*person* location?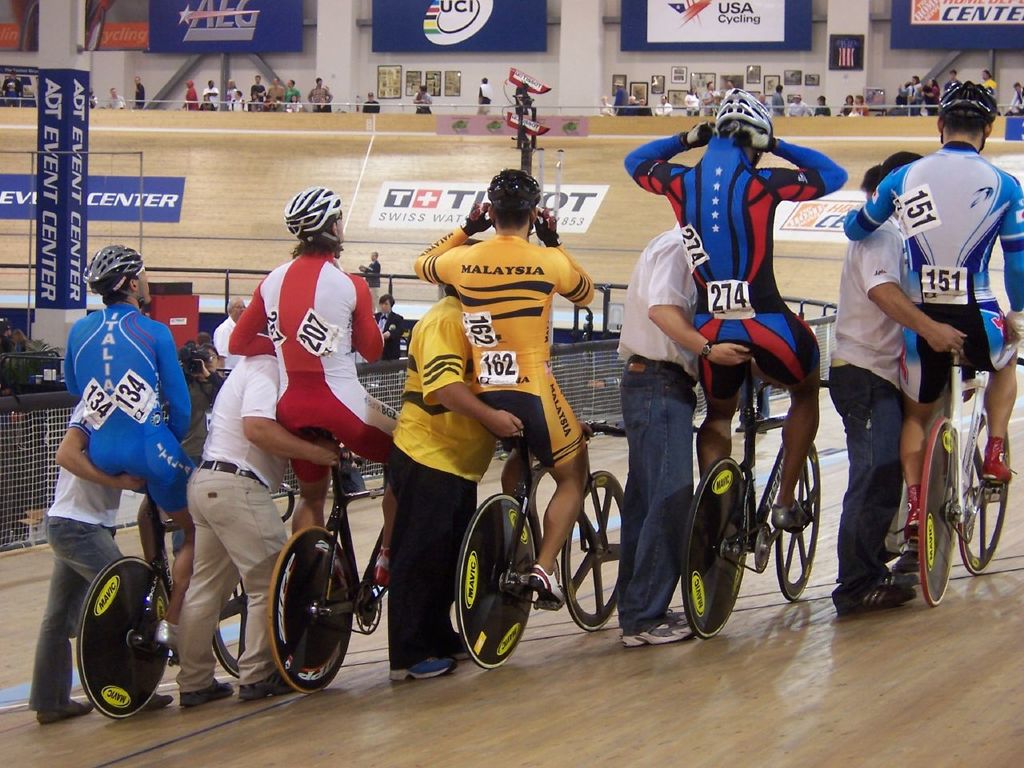
[left=389, top=272, right=527, bottom=678]
